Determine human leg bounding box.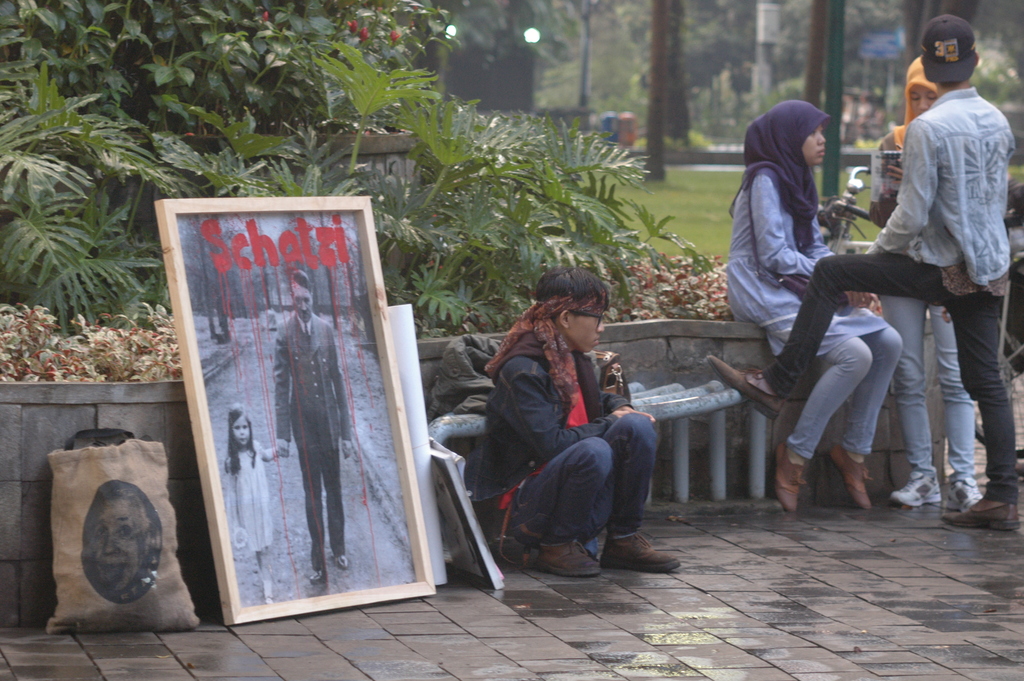
Determined: bbox=(726, 258, 874, 517).
